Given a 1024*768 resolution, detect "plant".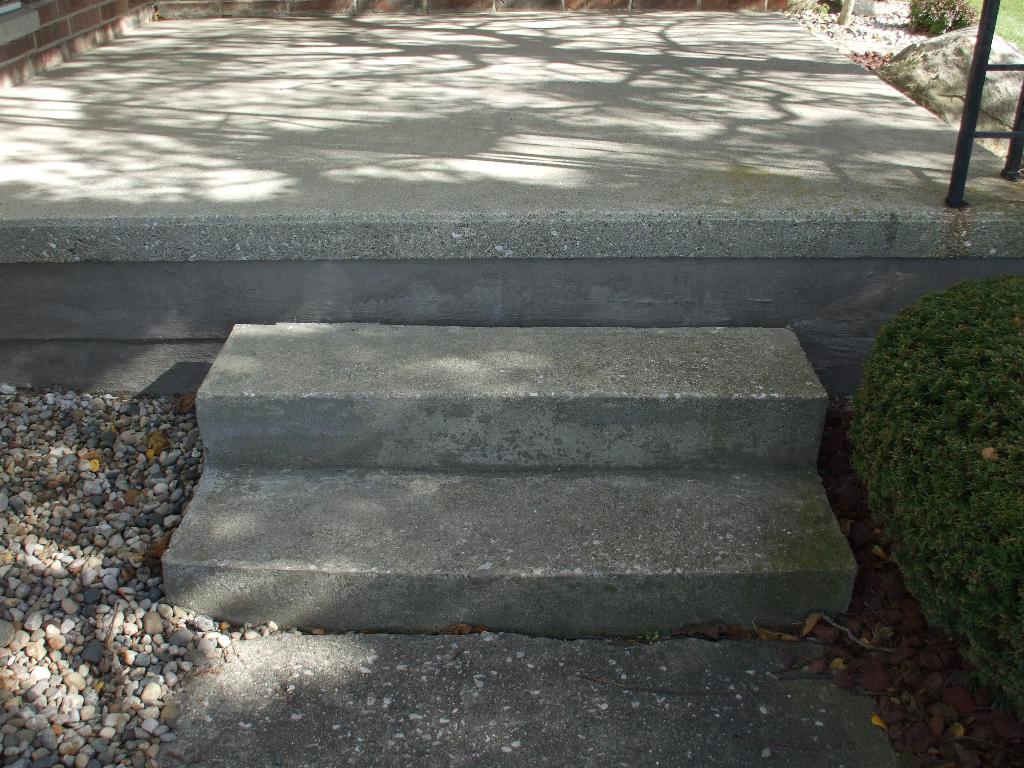
787,0,845,15.
